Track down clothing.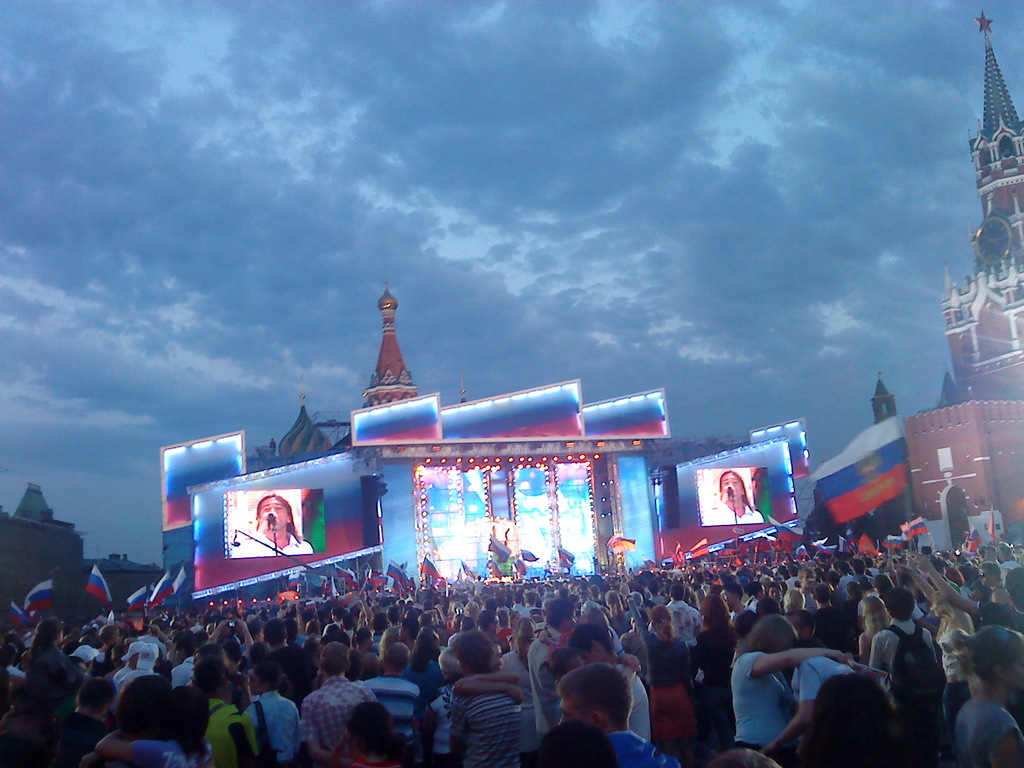
Tracked to 725, 647, 804, 758.
